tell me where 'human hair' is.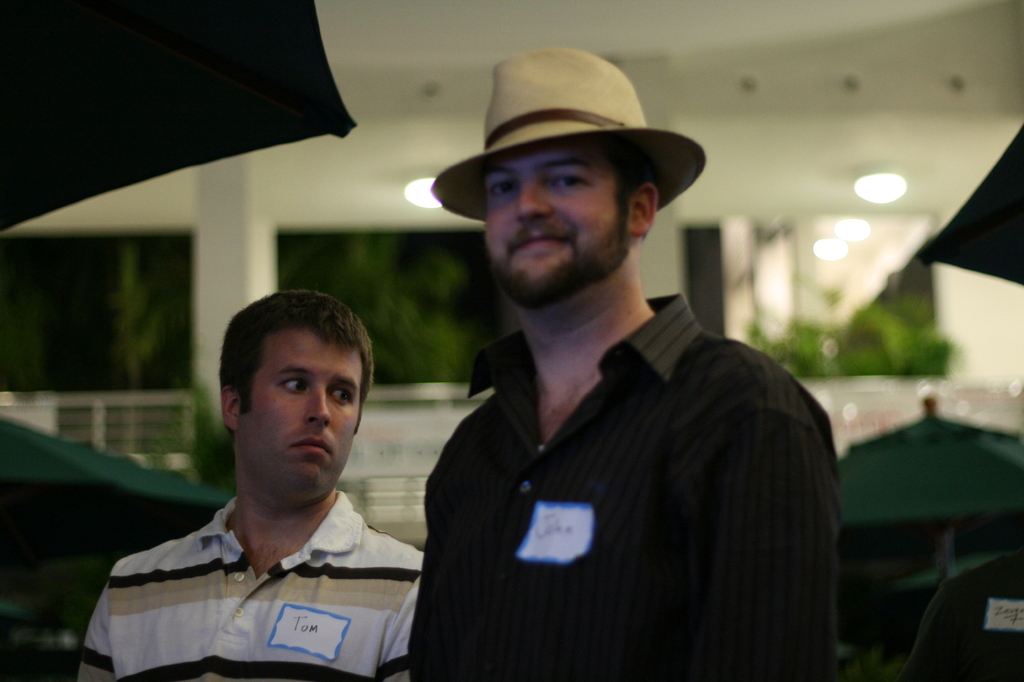
'human hair' is at x1=602 y1=130 x2=670 y2=193.
